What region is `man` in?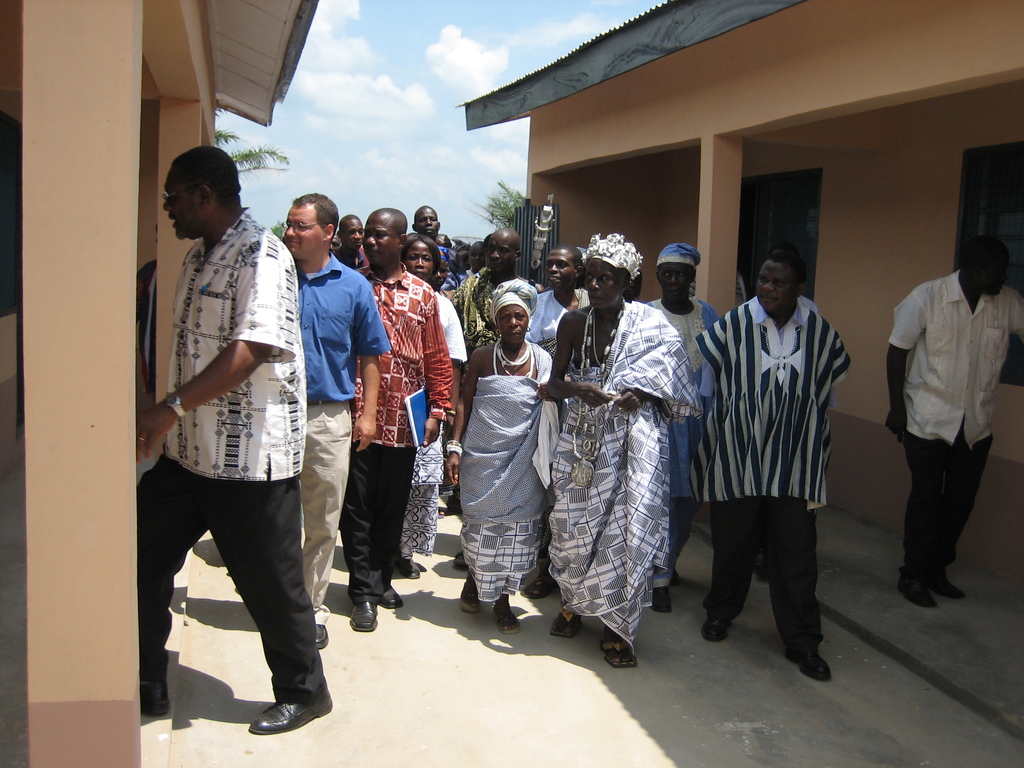
Rect(136, 147, 329, 739).
